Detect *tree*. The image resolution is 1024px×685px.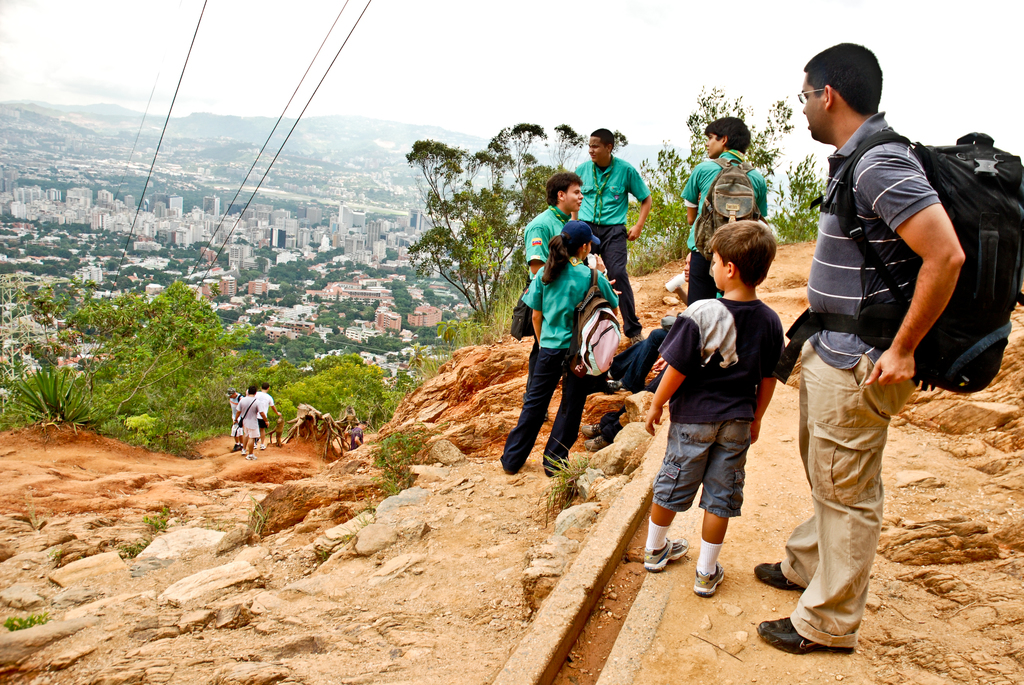
389/115/640/330.
